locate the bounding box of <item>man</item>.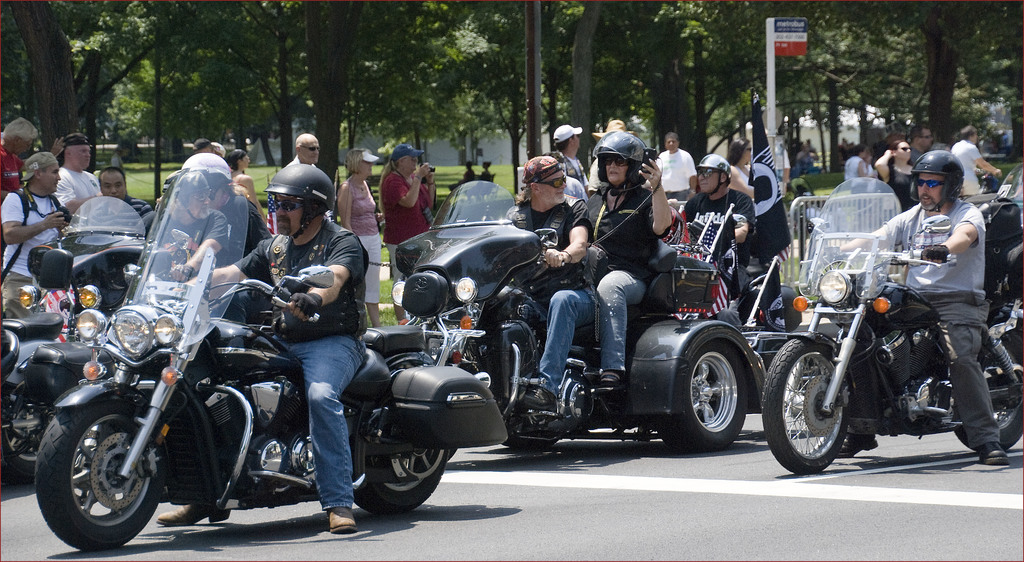
Bounding box: region(132, 165, 230, 283).
